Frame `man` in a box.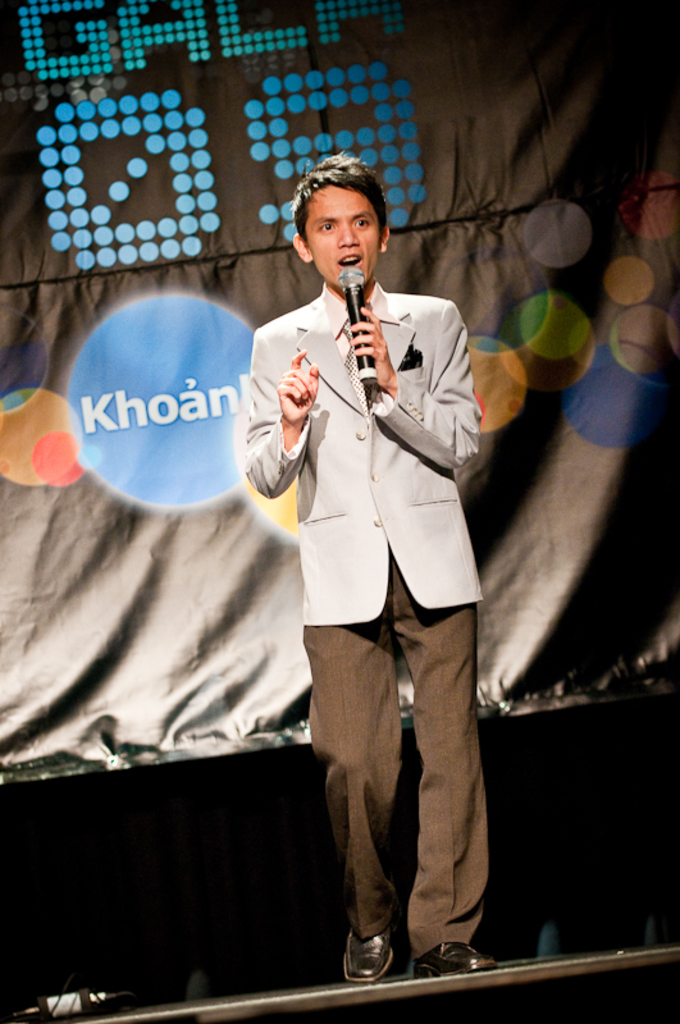
(x1=236, y1=143, x2=499, y2=996).
